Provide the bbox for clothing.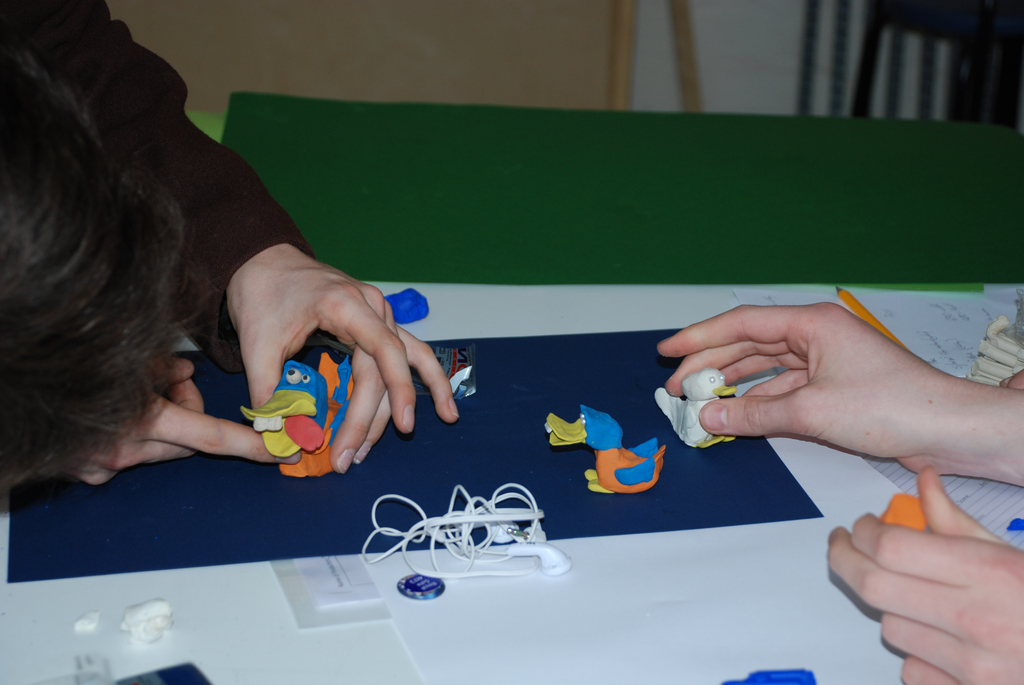
0:0:314:373.
